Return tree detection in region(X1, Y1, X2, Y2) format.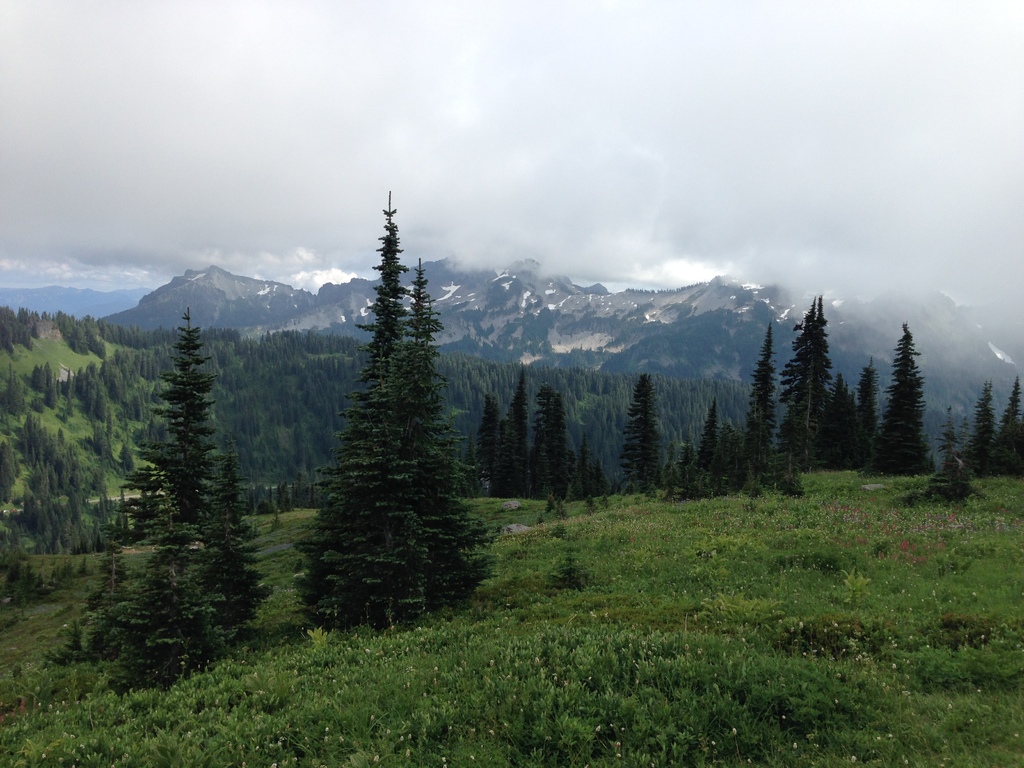
region(927, 410, 980, 509).
